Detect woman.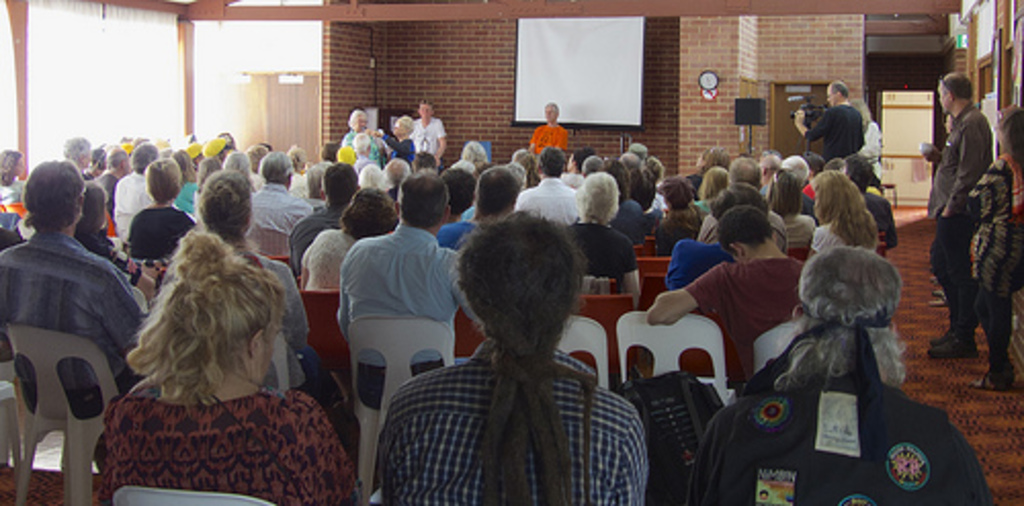
Detected at [94, 199, 360, 504].
